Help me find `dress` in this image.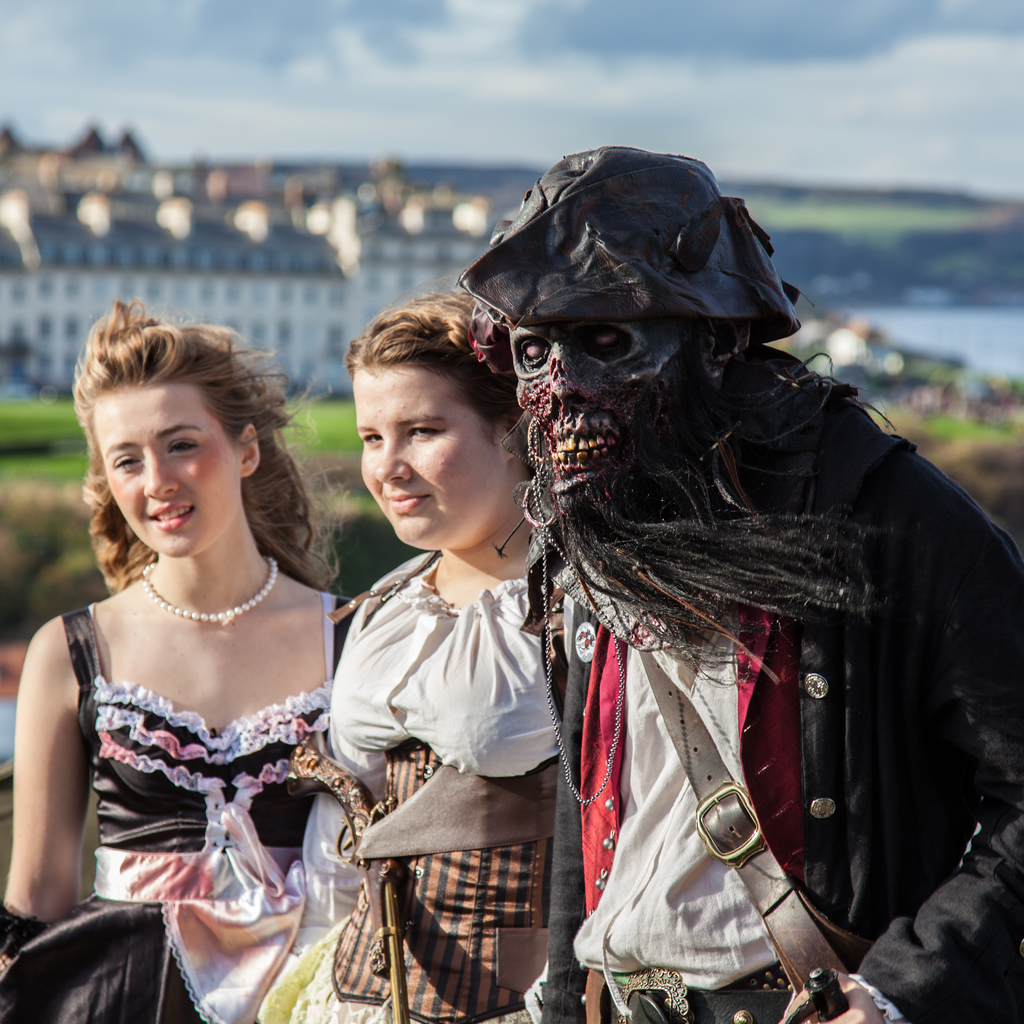
Found it: bbox(255, 536, 591, 1023).
